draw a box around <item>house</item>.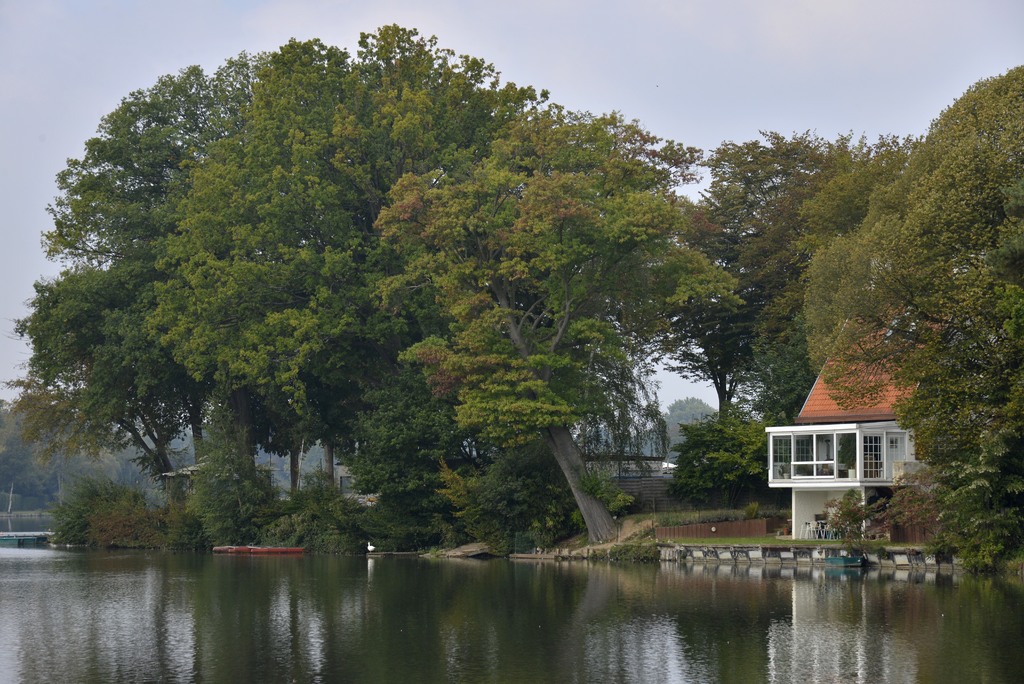
region(763, 248, 1002, 536).
